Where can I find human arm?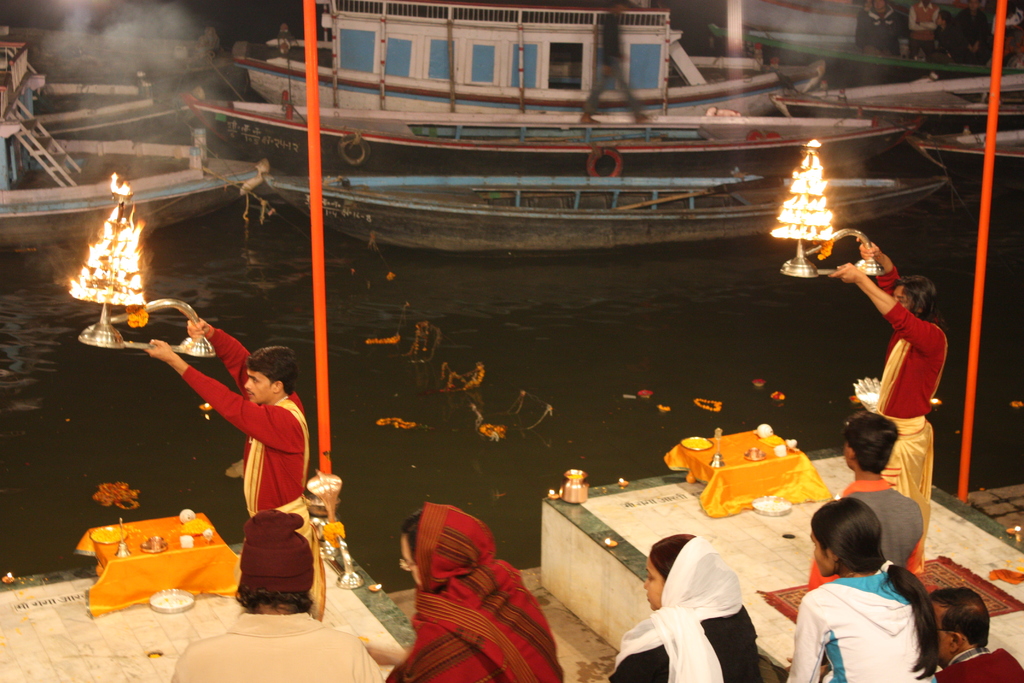
You can find it at 193, 317, 248, 398.
